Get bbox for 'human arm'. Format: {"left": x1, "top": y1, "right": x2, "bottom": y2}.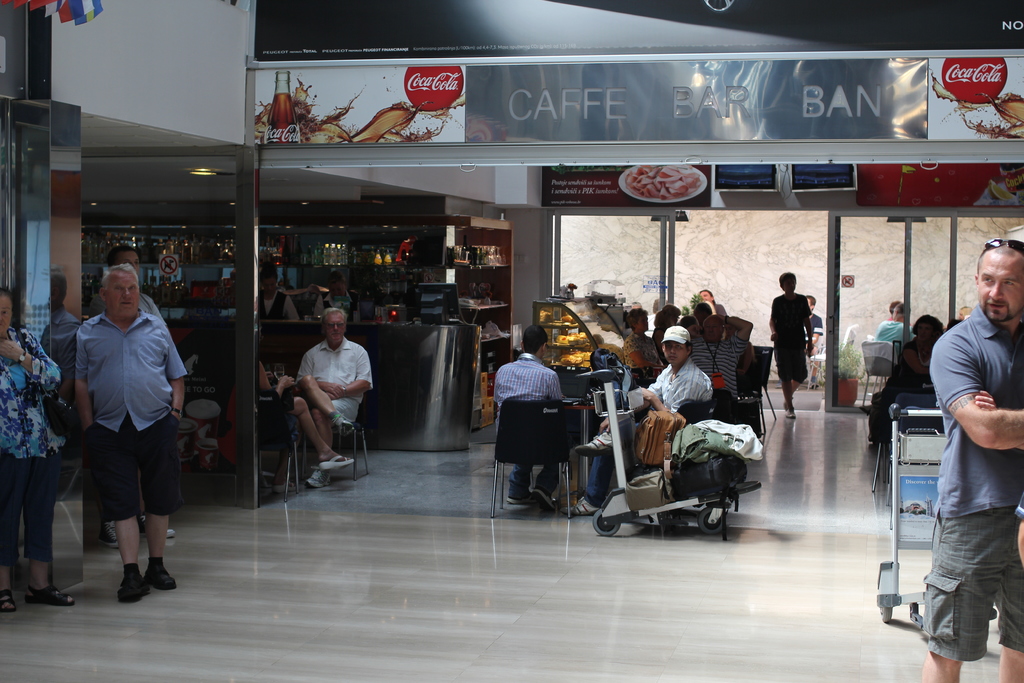
{"left": 900, "top": 338, "right": 932, "bottom": 375}.
